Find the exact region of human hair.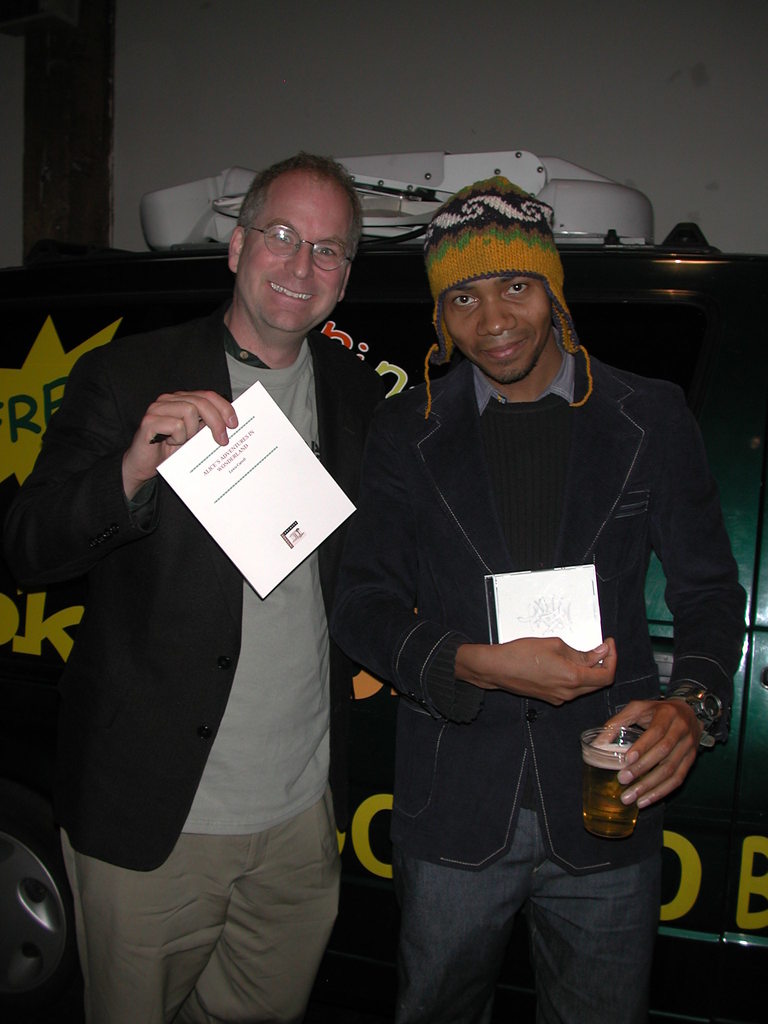
Exact region: [x1=239, y1=157, x2=364, y2=264].
